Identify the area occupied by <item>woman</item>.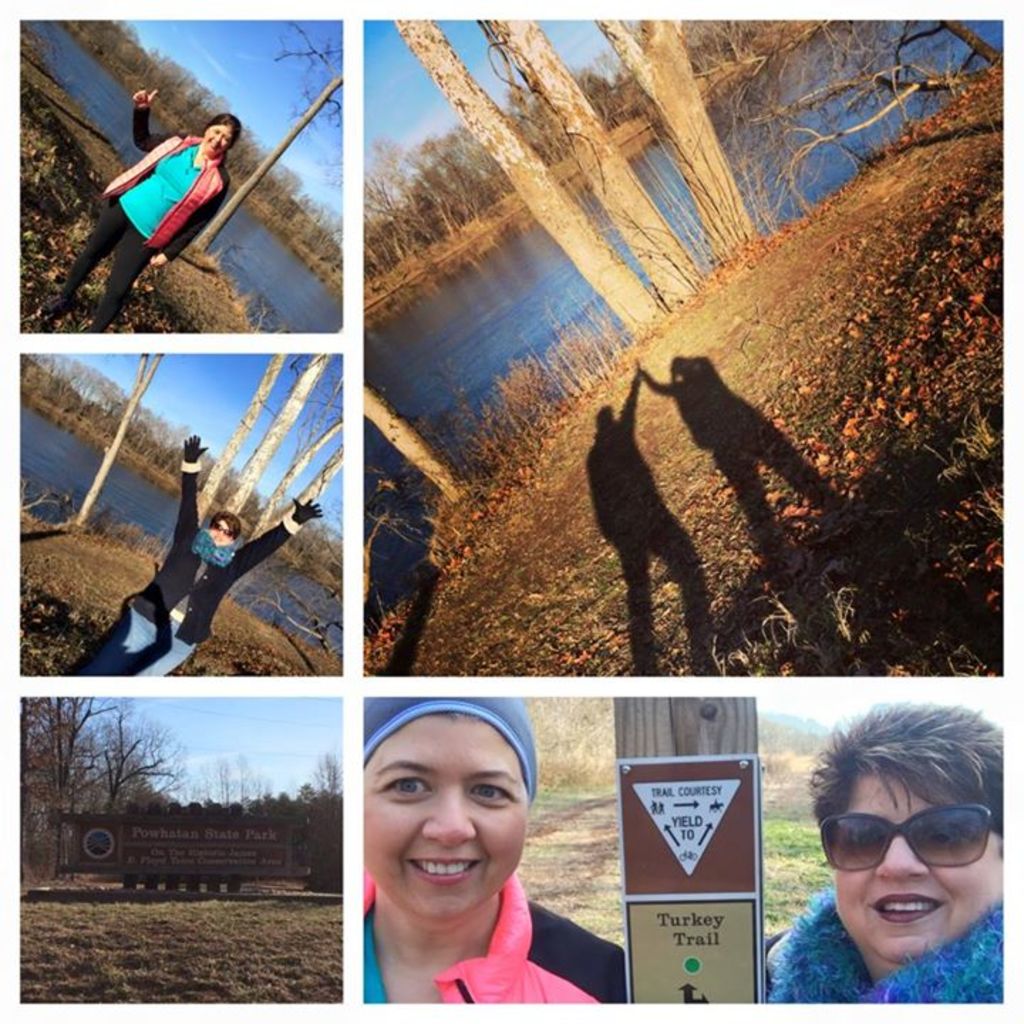
Area: BBox(33, 80, 243, 330).
